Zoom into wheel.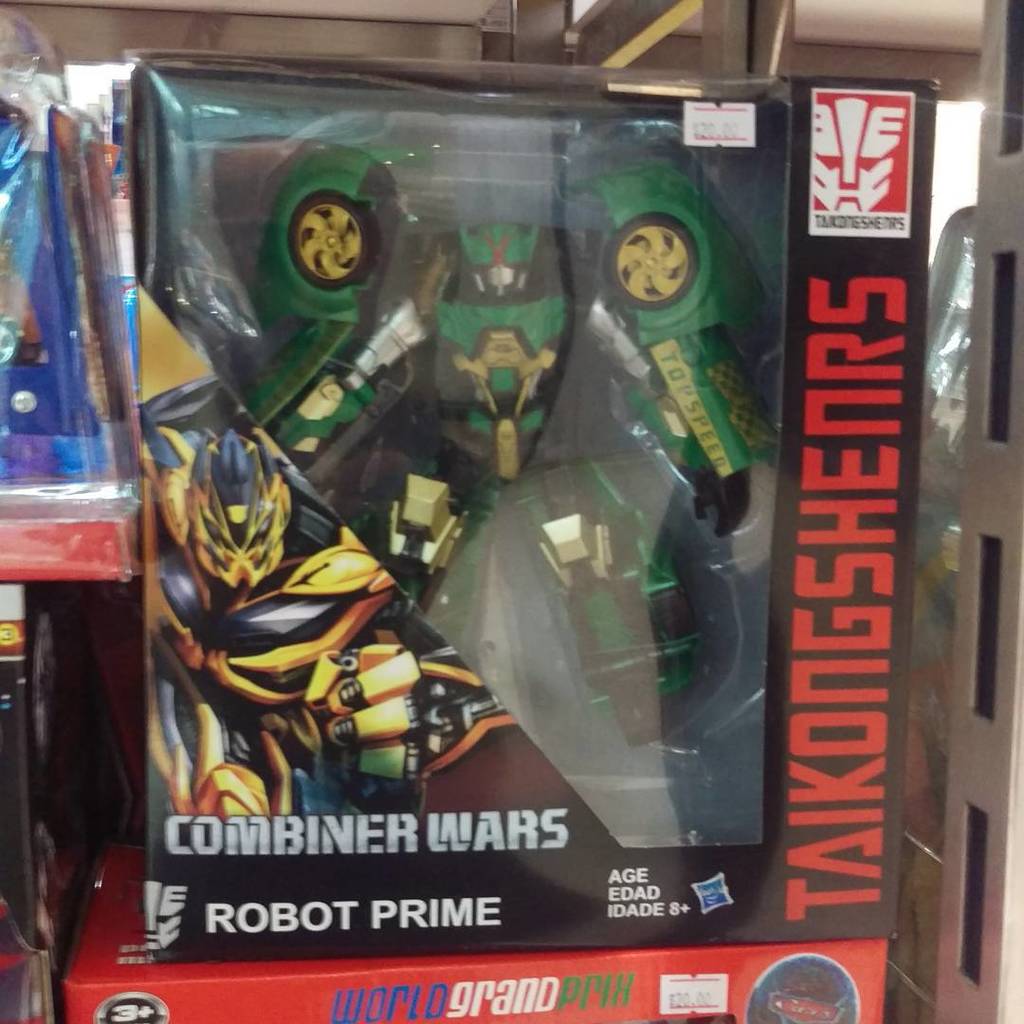
Zoom target: [x1=289, y1=190, x2=375, y2=292].
